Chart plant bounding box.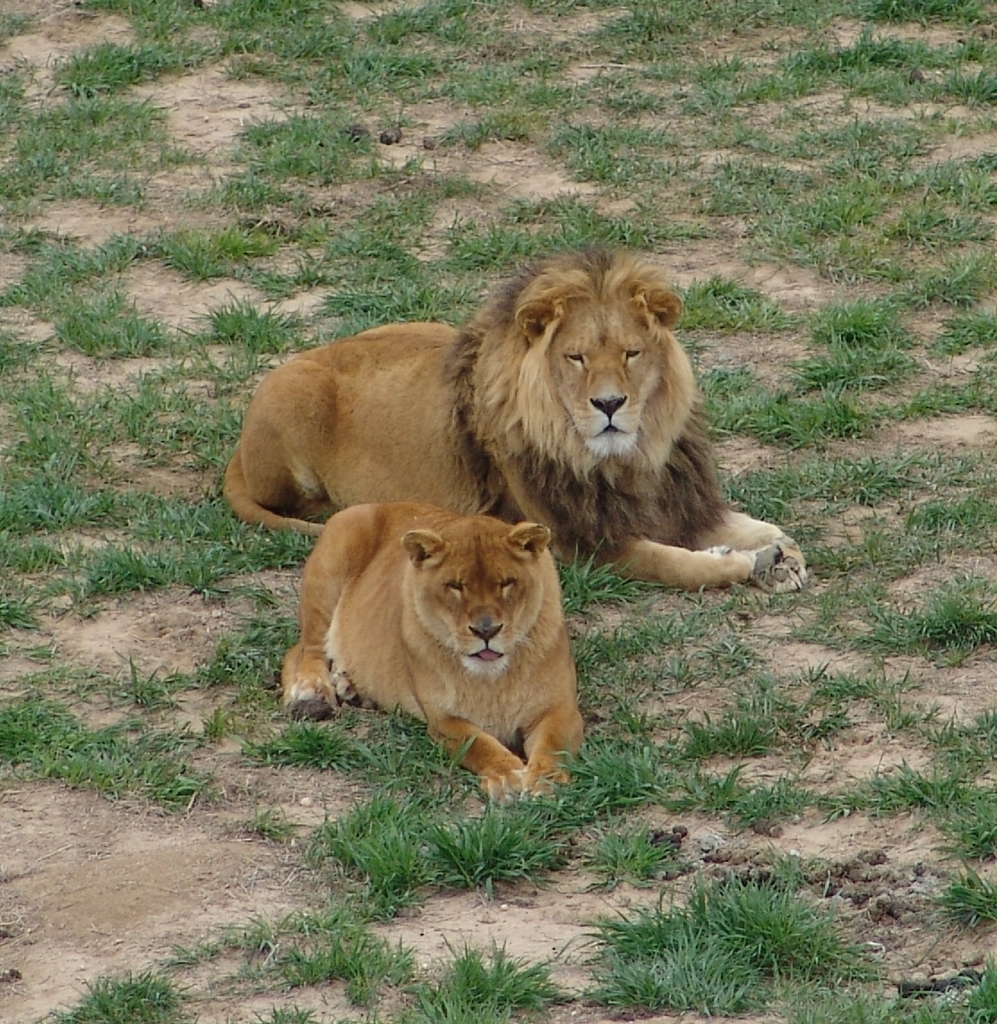
Charted: box=[609, 0, 745, 73].
